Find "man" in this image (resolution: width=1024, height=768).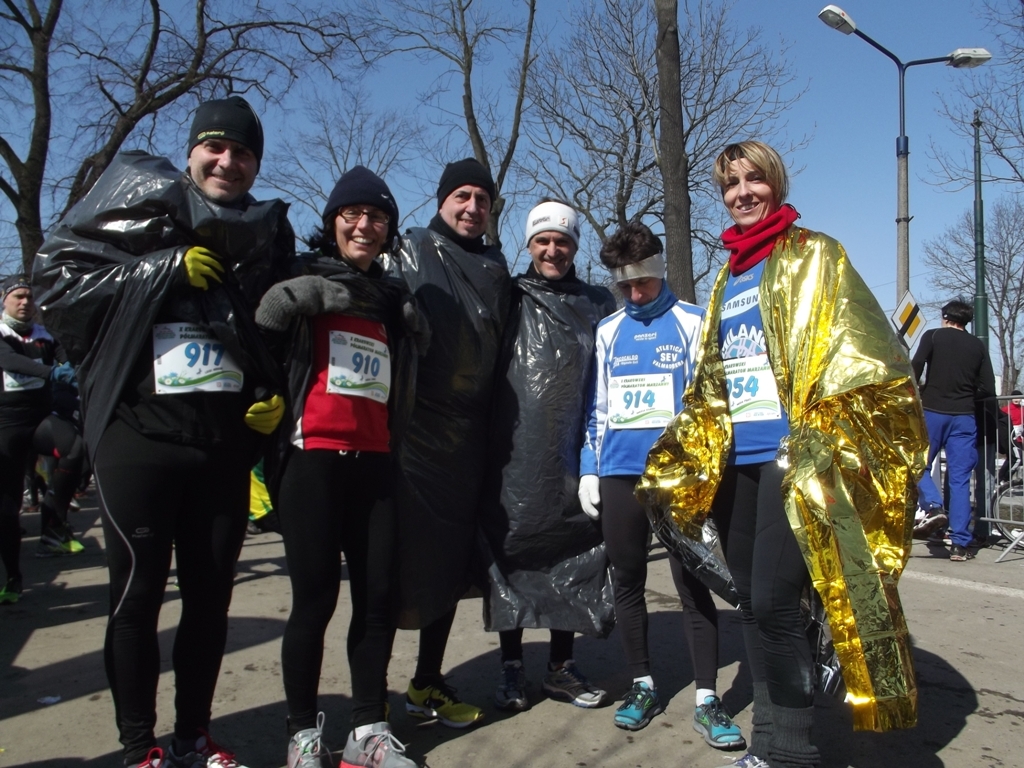
left=39, top=102, right=303, bottom=749.
